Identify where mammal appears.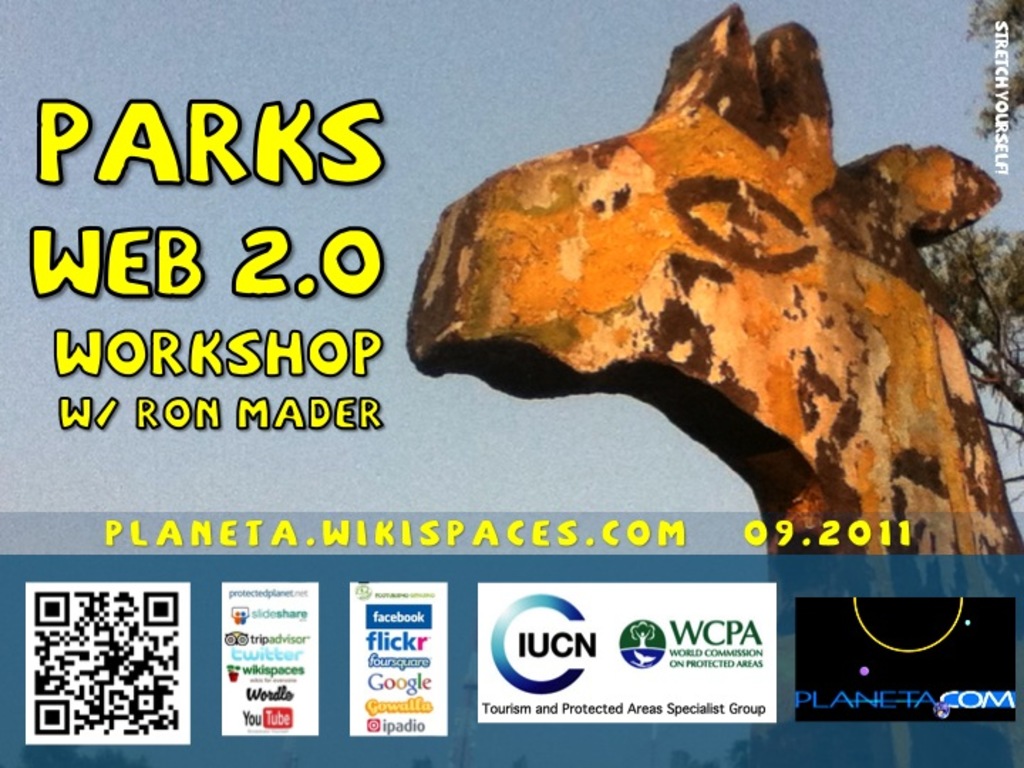
Appears at box=[333, 23, 1021, 501].
